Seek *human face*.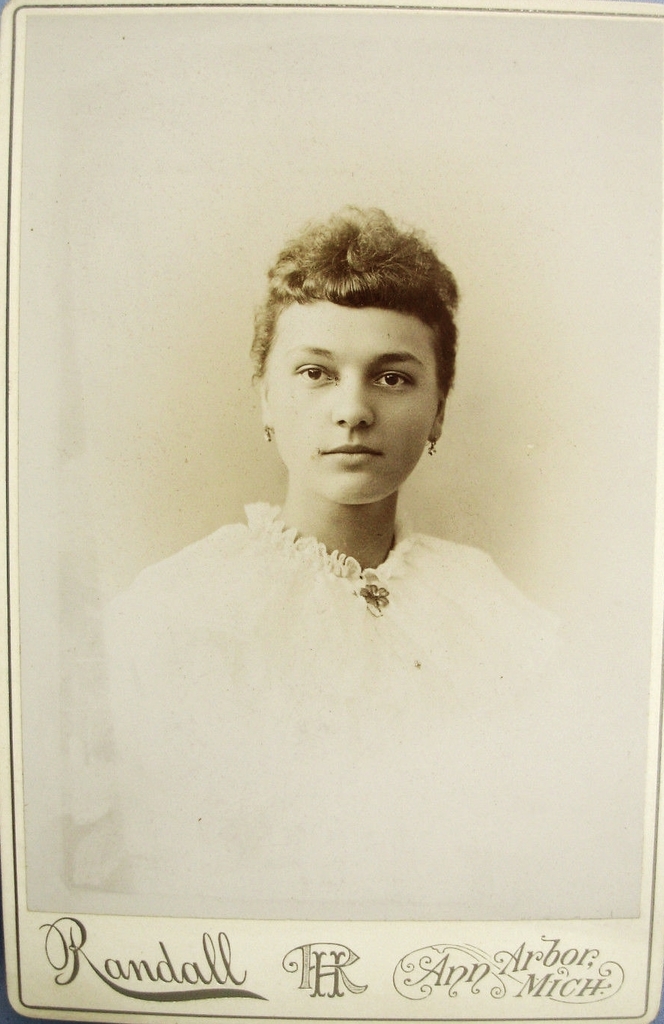
<box>266,273,454,501</box>.
